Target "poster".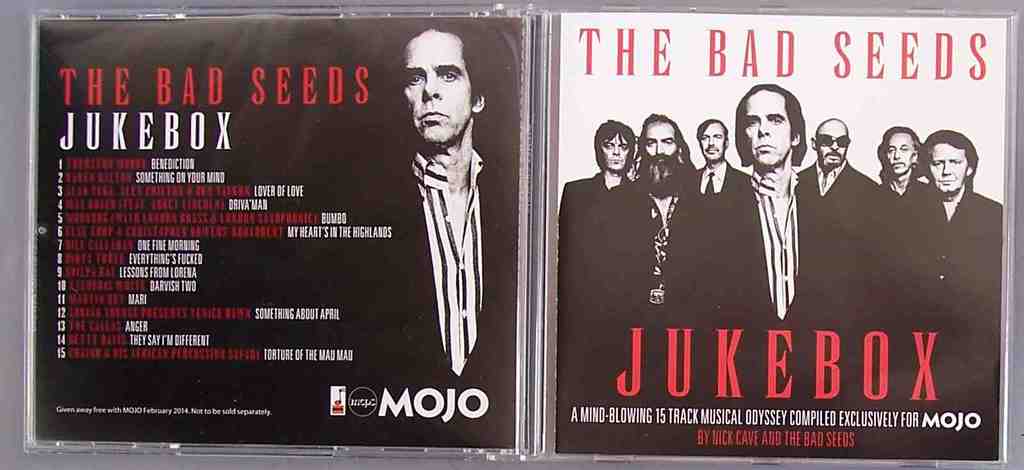
Target region: crop(38, 19, 527, 451).
